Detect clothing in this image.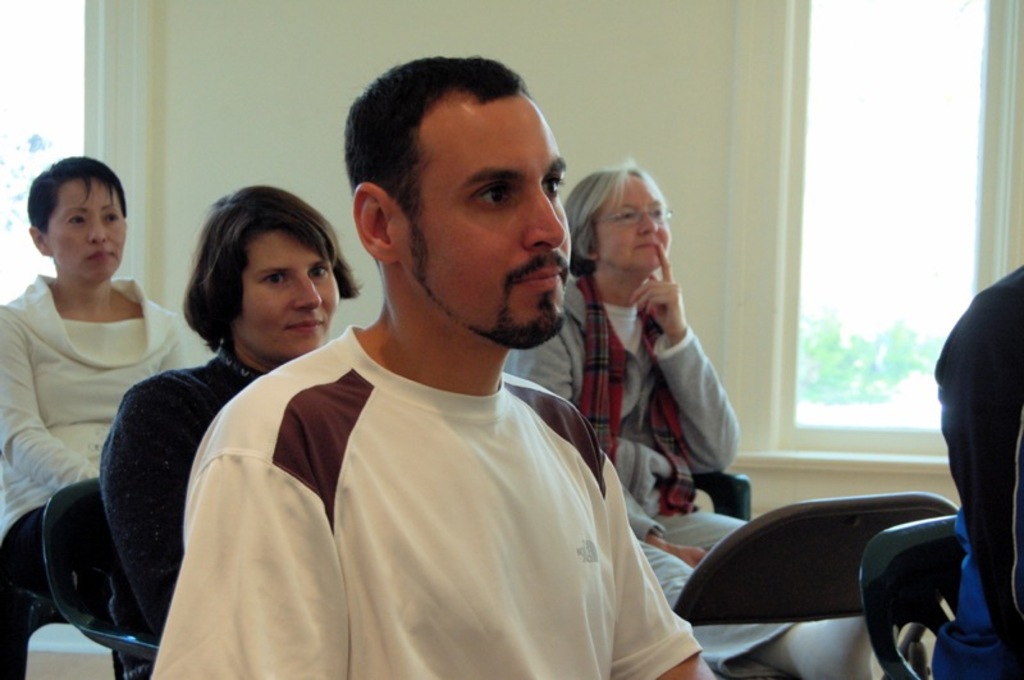
Detection: 95, 343, 264, 642.
